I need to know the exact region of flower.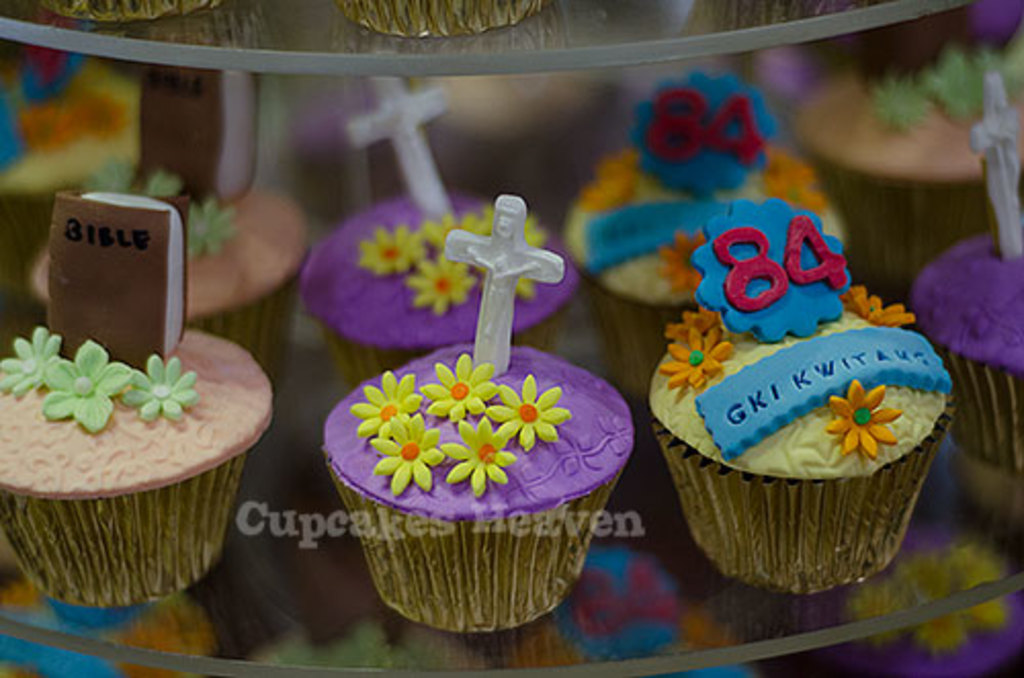
Region: 186,190,236,258.
